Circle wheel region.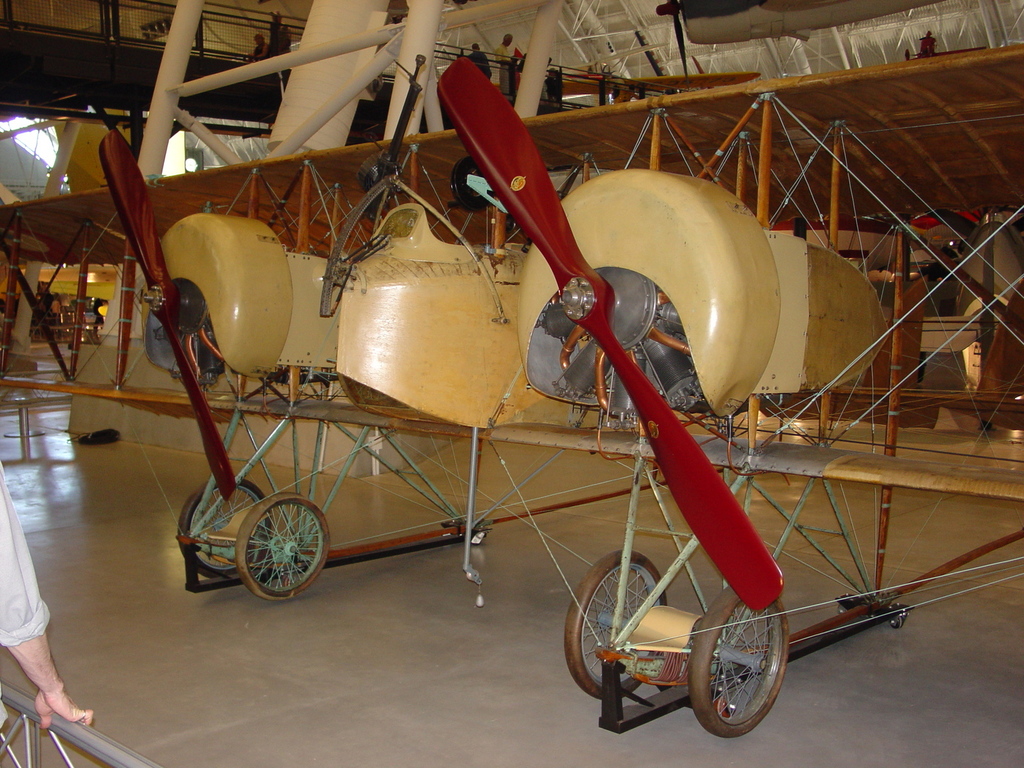
Region: <bbox>567, 548, 668, 704</bbox>.
